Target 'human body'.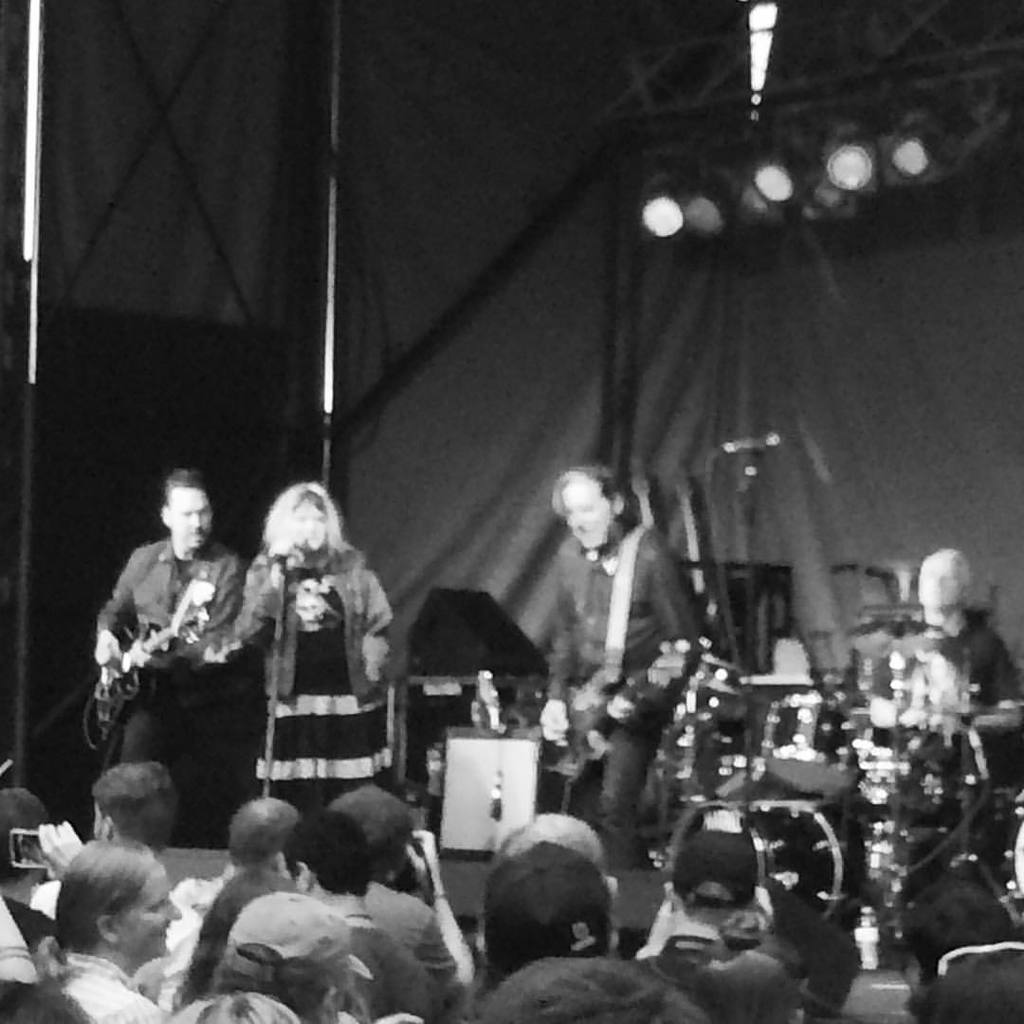
Target region: <box>176,997,296,1023</box>.
